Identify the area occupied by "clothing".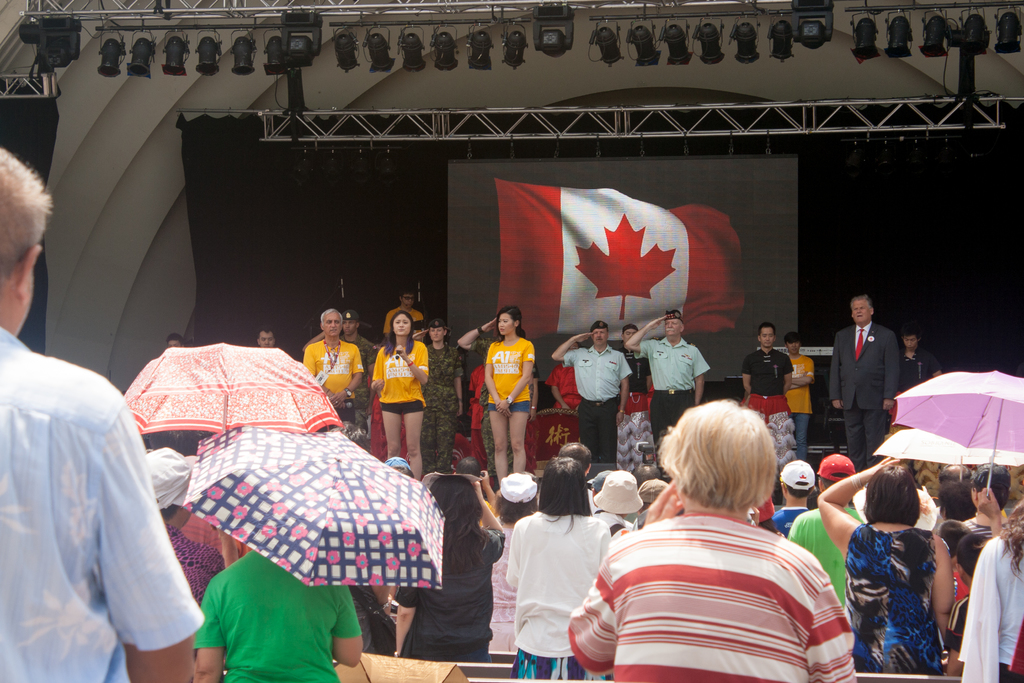
Area: <region>312, 344, 358, 445</region>.
